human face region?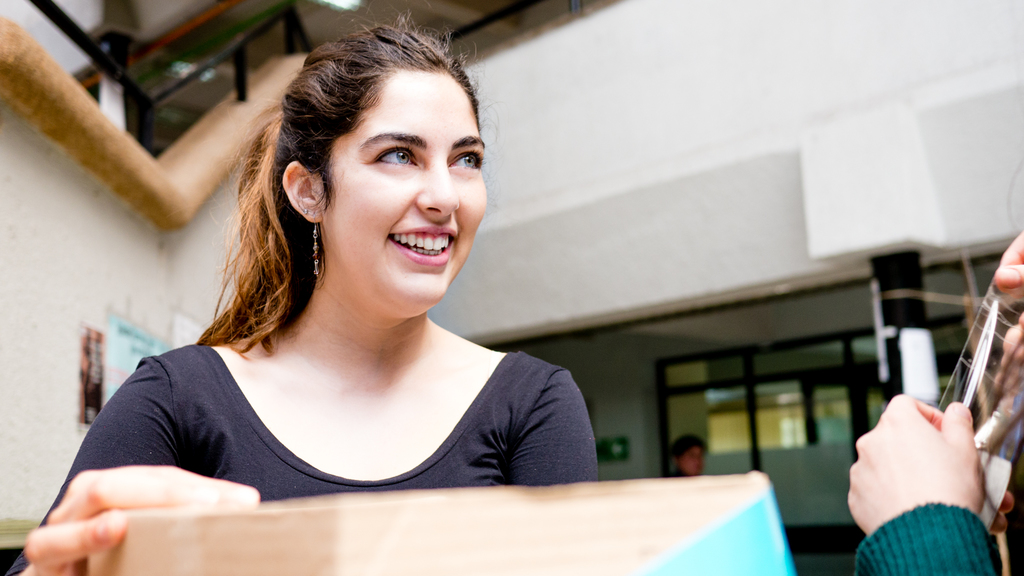
[314, 62, 484, 302]
